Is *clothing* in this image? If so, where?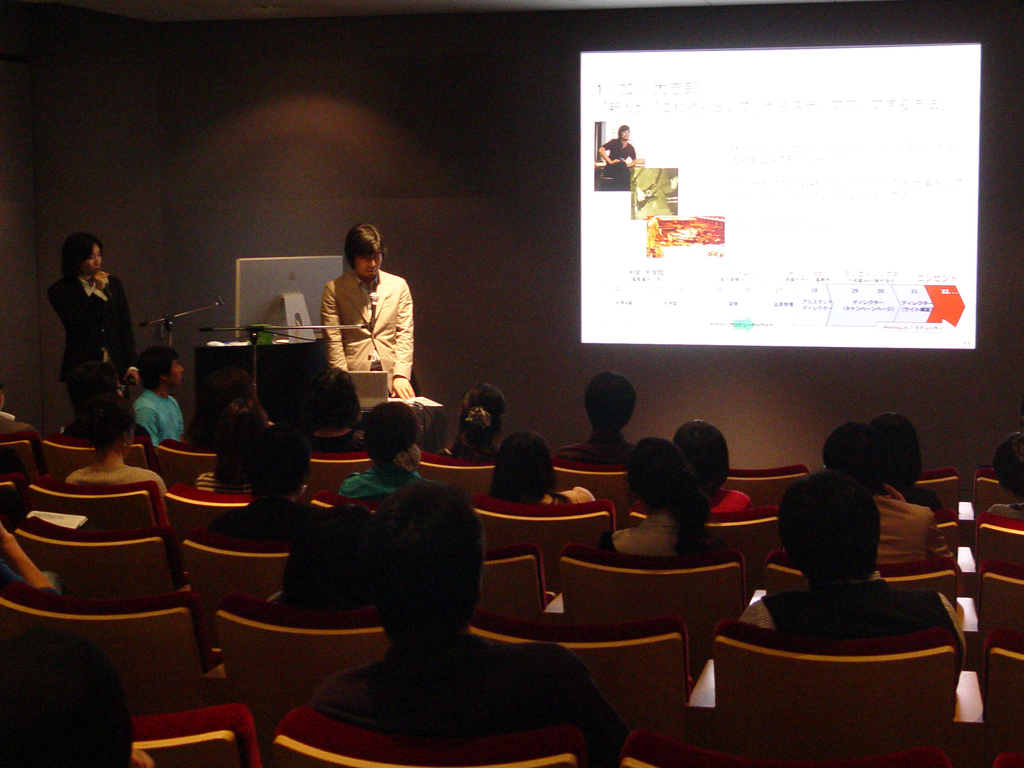
Yes, at Rect(602, 516, 723, 553).
